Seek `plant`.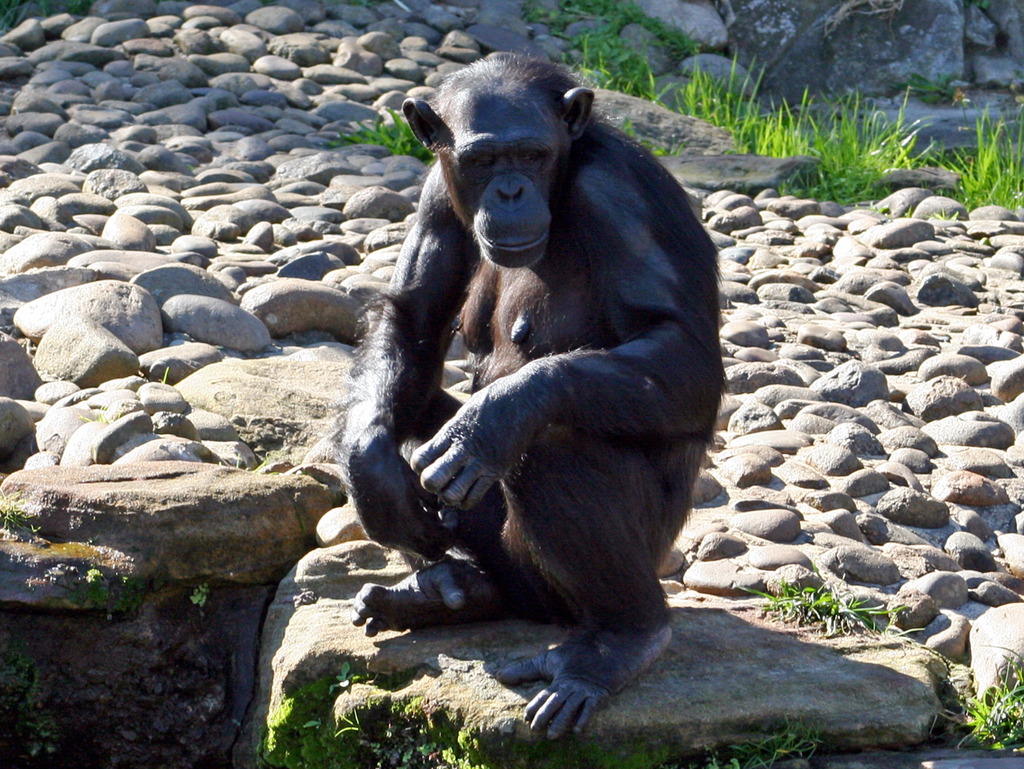
[x1=335, y1=709, x2=362, y2=740].
